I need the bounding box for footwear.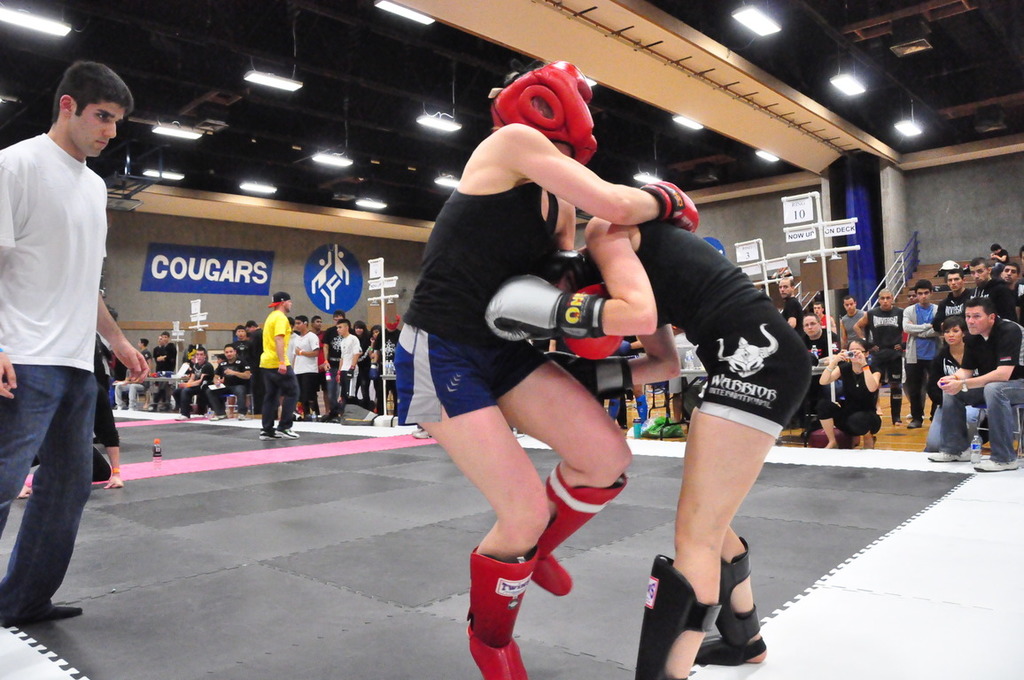
Here it is: [0, 602, 81, 627].
